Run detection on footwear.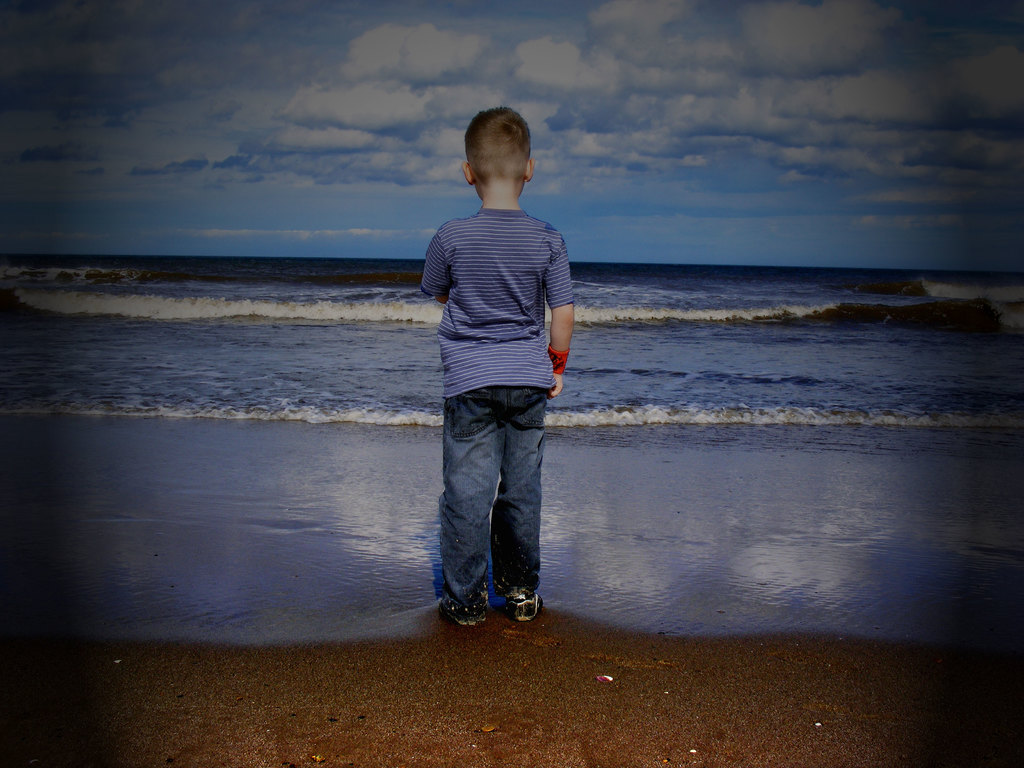
Result: (left=495, top=577, right=546, bottom=619).
